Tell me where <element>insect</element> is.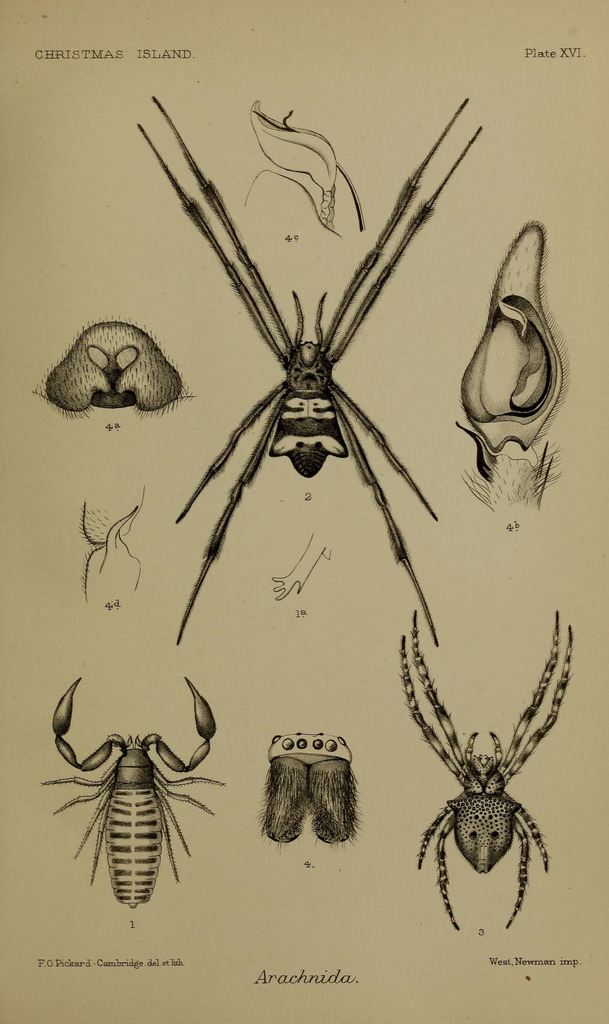
<element>insect</element> is at (38,676,227,909).
